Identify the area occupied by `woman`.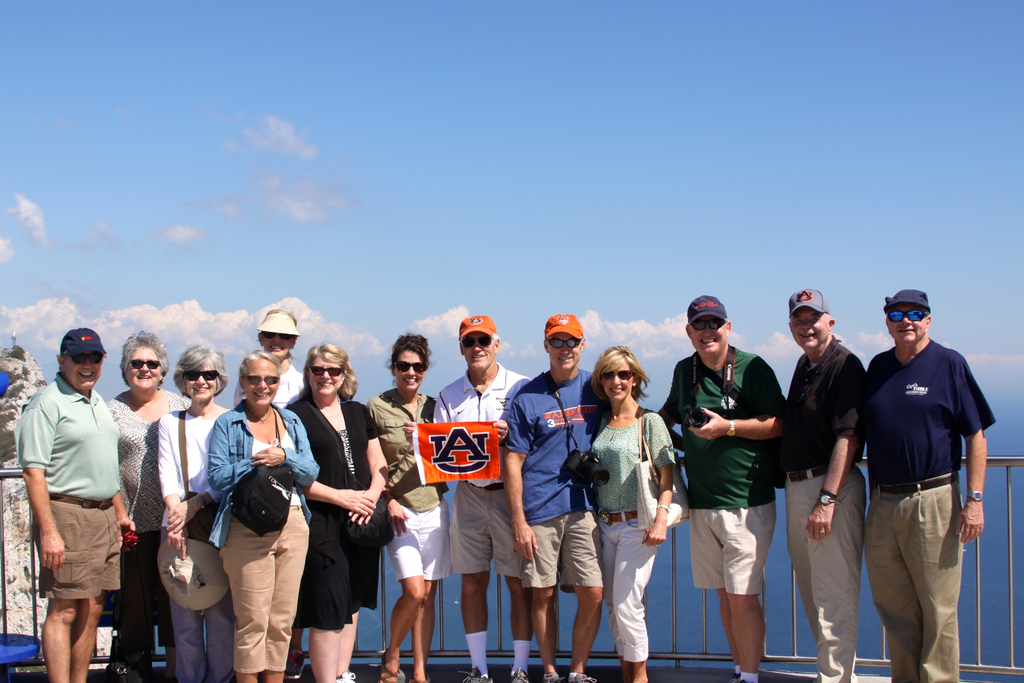
Area: region(372, 324, 452, 682).
